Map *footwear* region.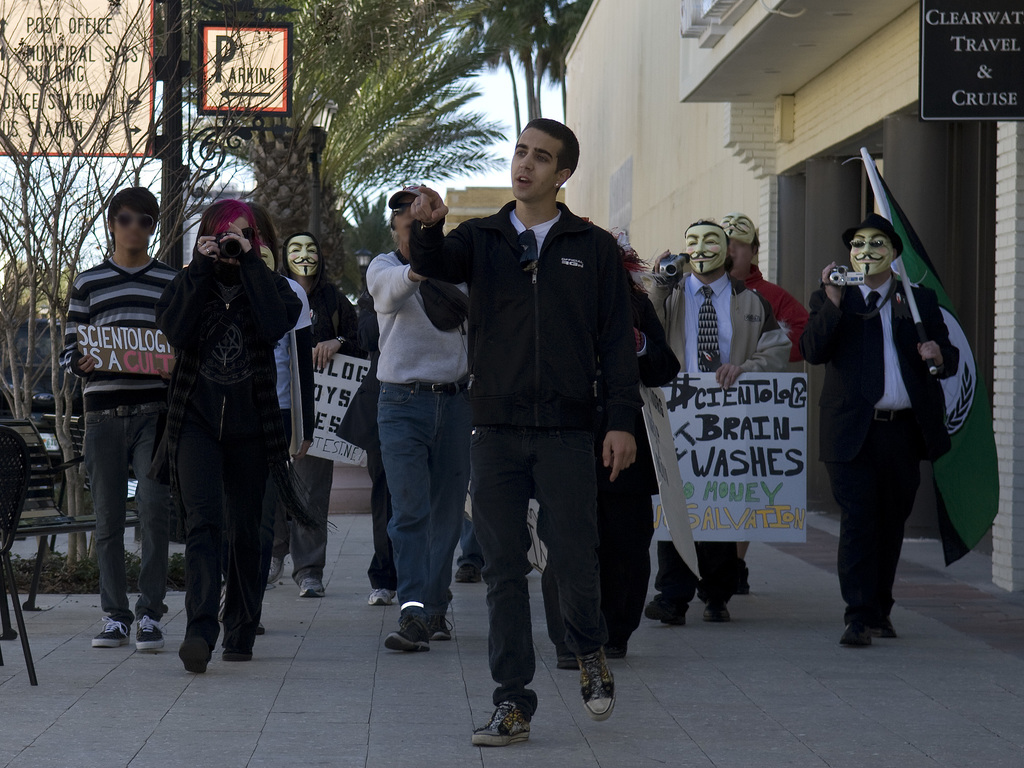
Mapped to x1=299, y1=576, x2=325, y2=597.
